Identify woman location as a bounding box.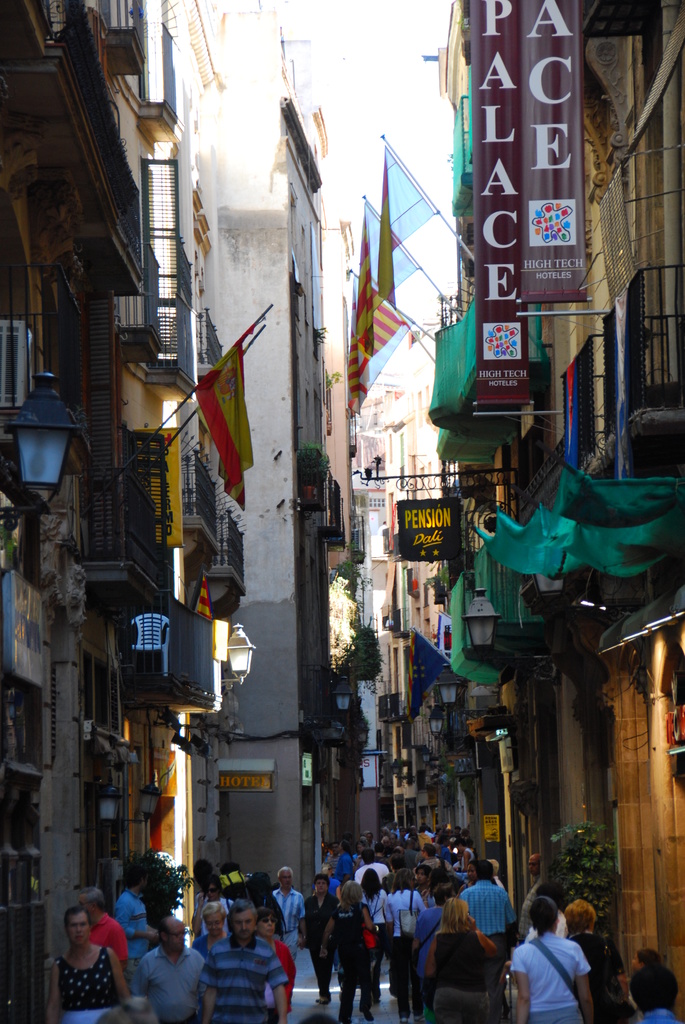
Rect(325, 870, 367, 1023).
